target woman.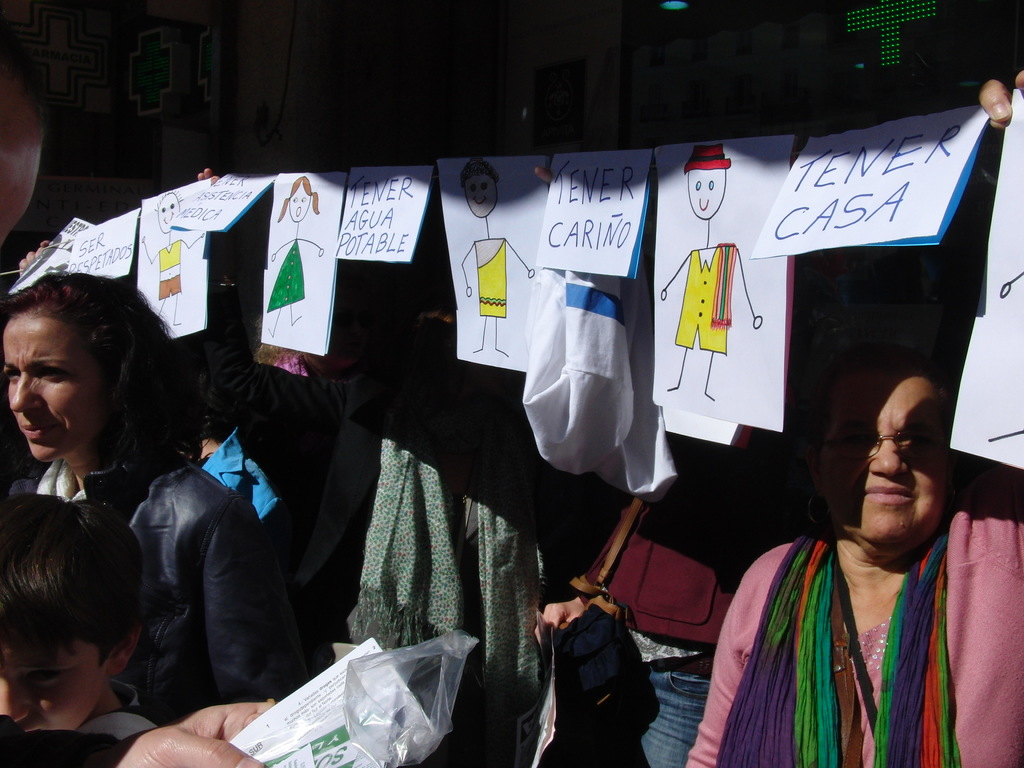
Target region: detection(708, 317, 993, 767).
